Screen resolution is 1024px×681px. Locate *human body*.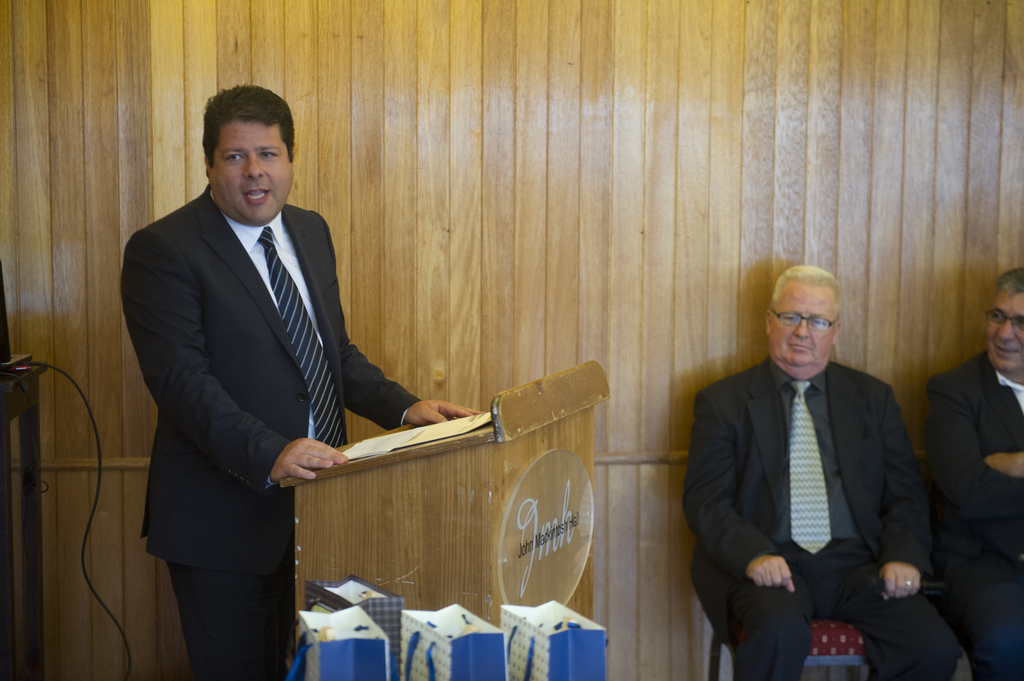
(116, 182, 489, 680).
